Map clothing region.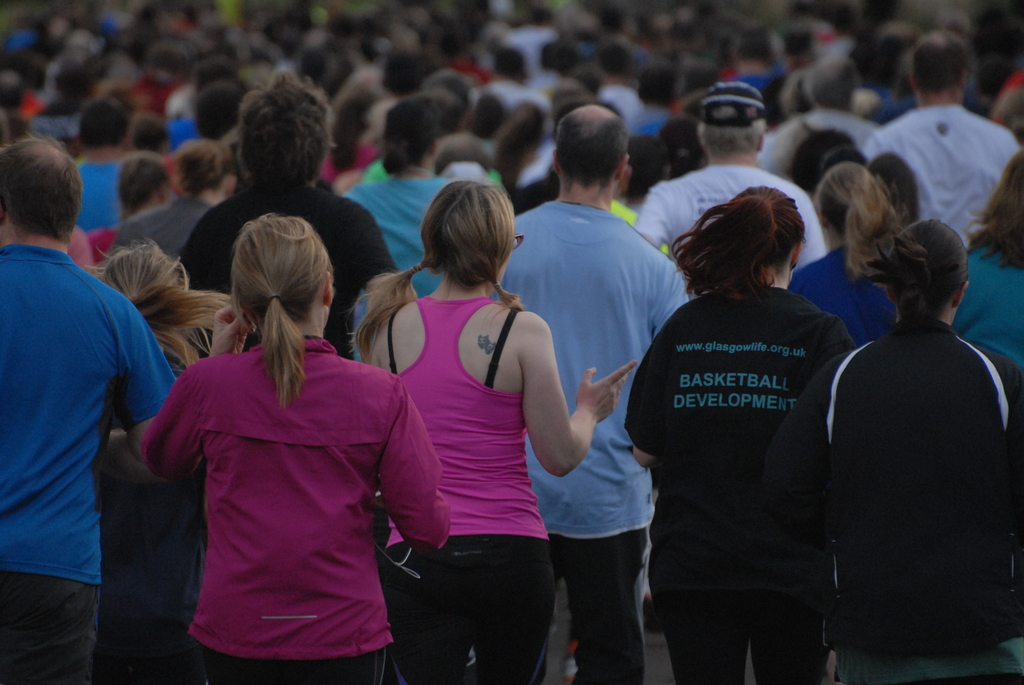
Mapped to box(504, 151, 561, 212).
